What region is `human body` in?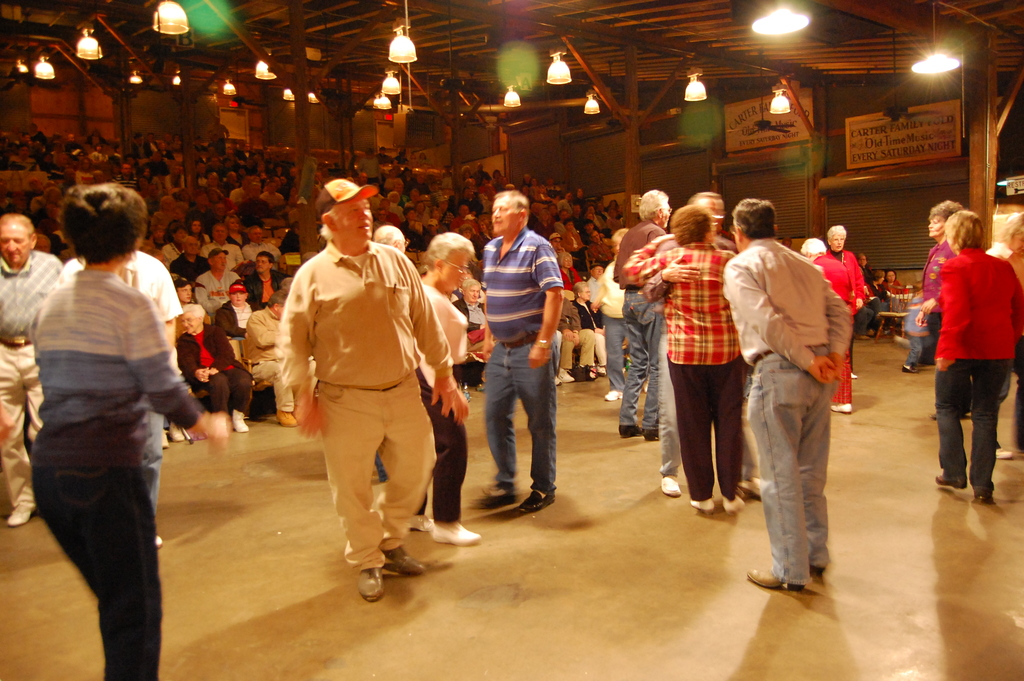
31,121,44,141.
